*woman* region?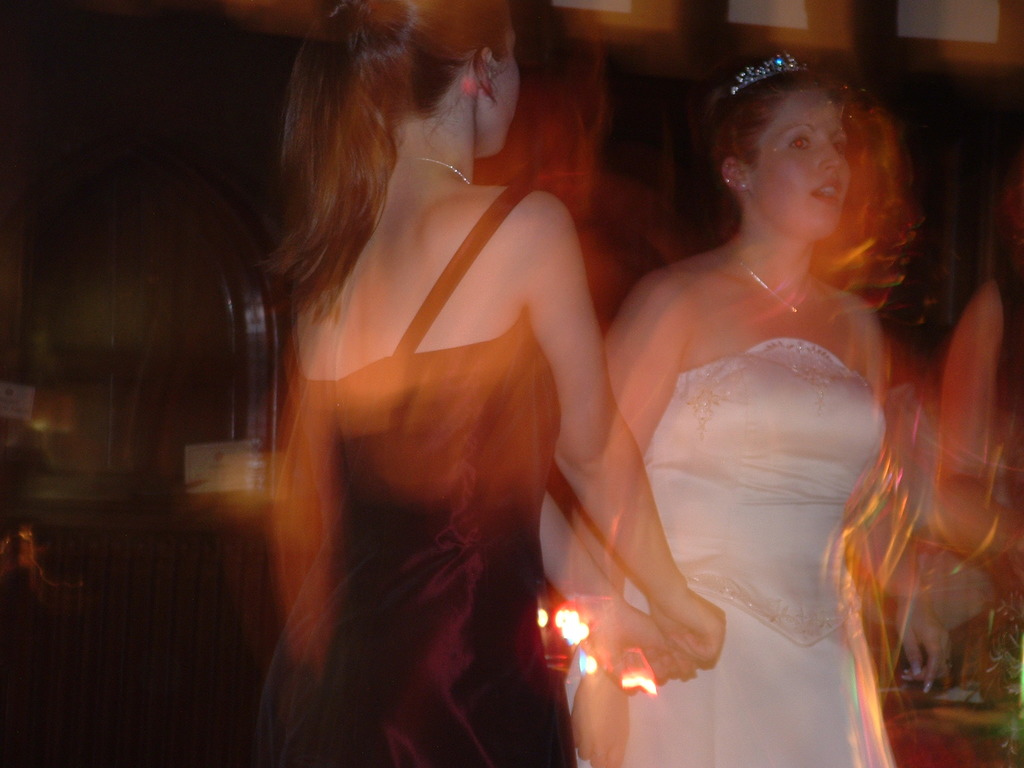
[246, 0, 723, 767]
